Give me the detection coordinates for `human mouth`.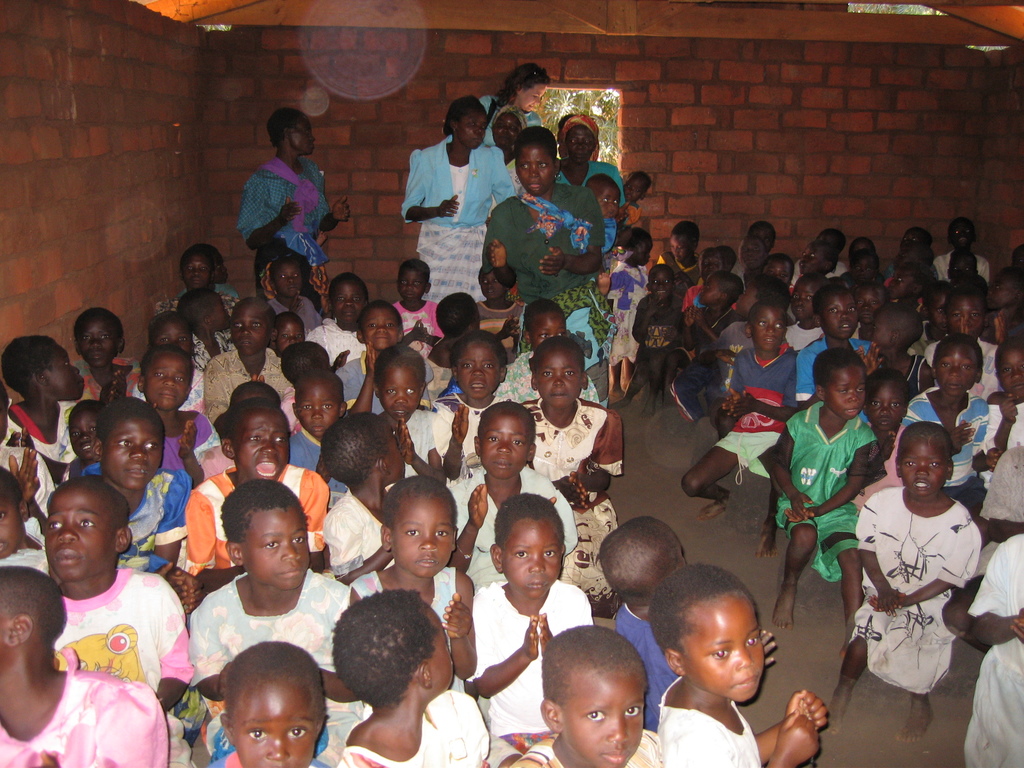
box(724, 668, 763, 691).
